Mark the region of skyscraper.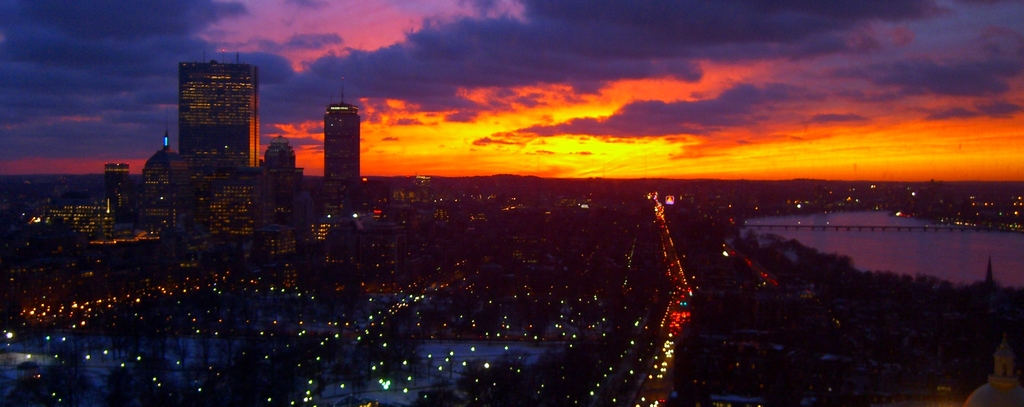
Region: bbox=[187, 56, 266, 181].
